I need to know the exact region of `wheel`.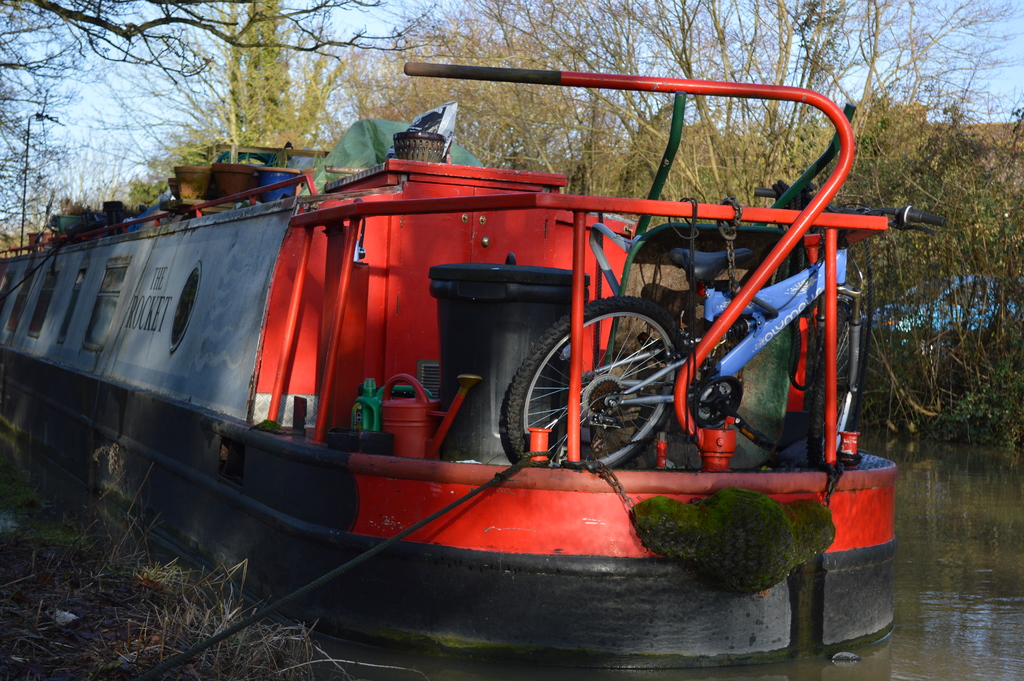
Region: (521,300,682,461).
